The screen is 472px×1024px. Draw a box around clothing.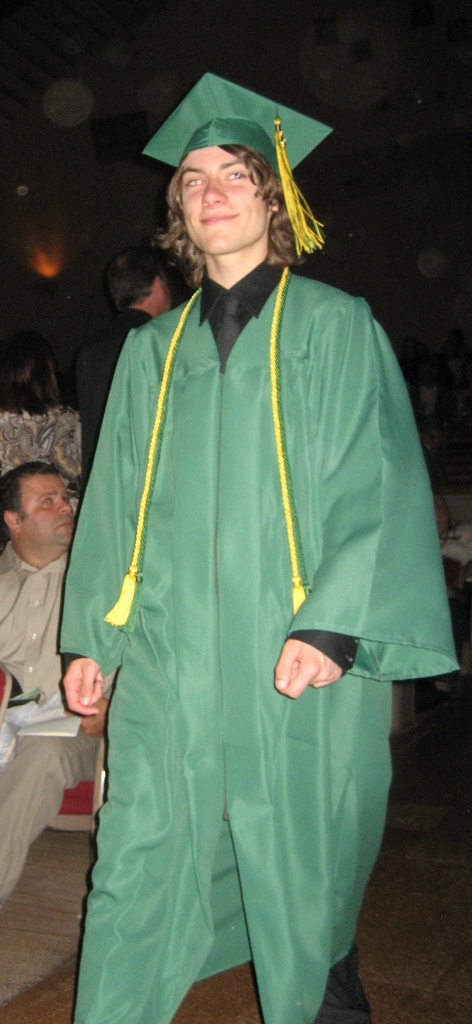
BBox(35, 200, 449, 1023).
